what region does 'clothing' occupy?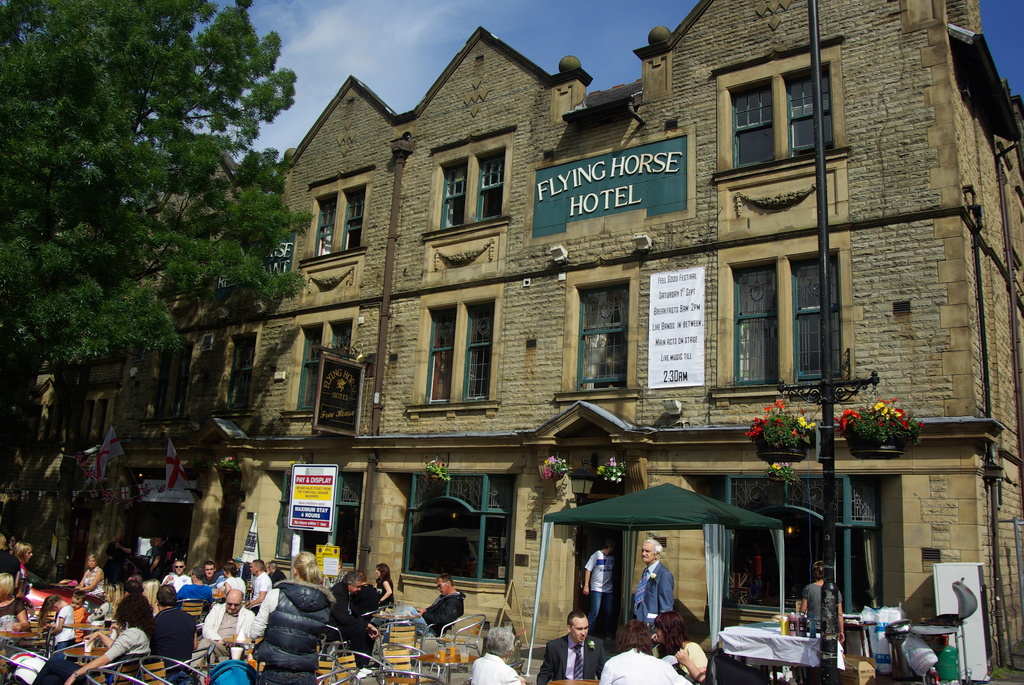
Rect(216, 574, 244, 608).
